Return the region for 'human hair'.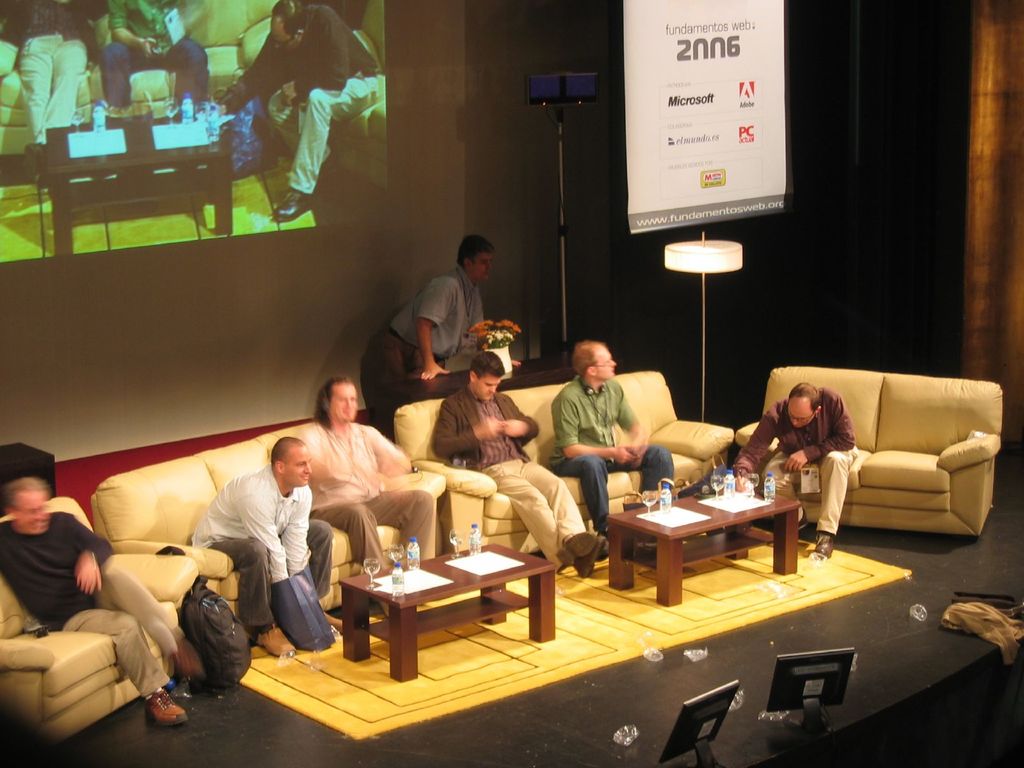
458/236/495/265.
